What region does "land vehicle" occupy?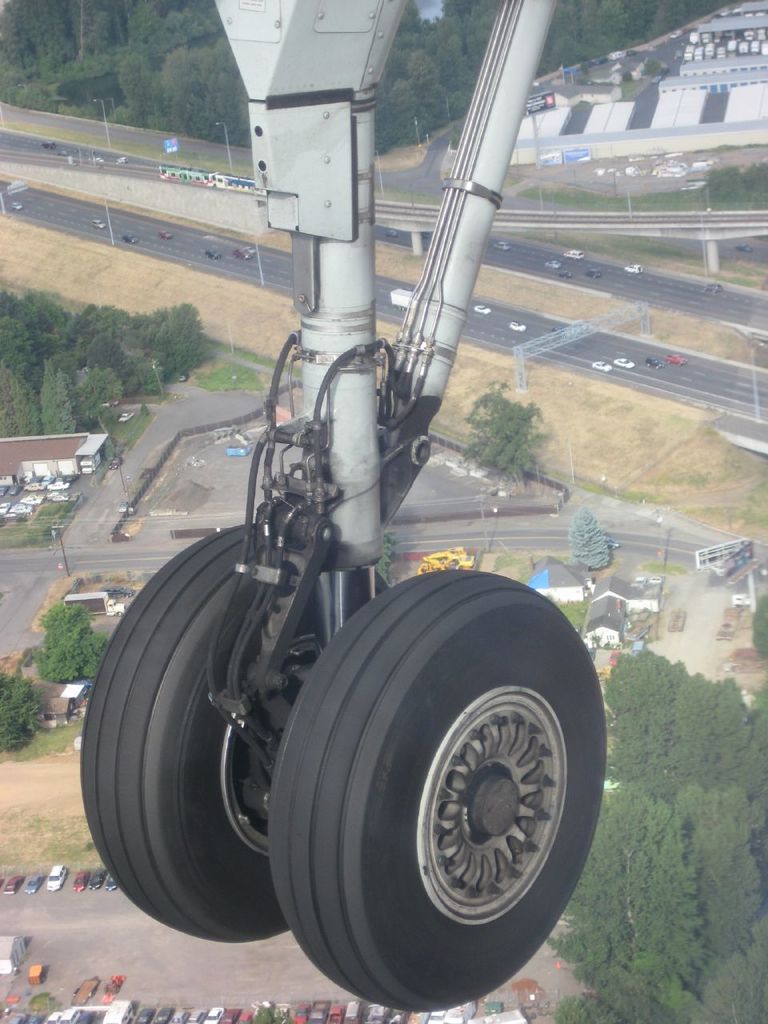
x1=493 y1=238 x2=514 y2=253.
